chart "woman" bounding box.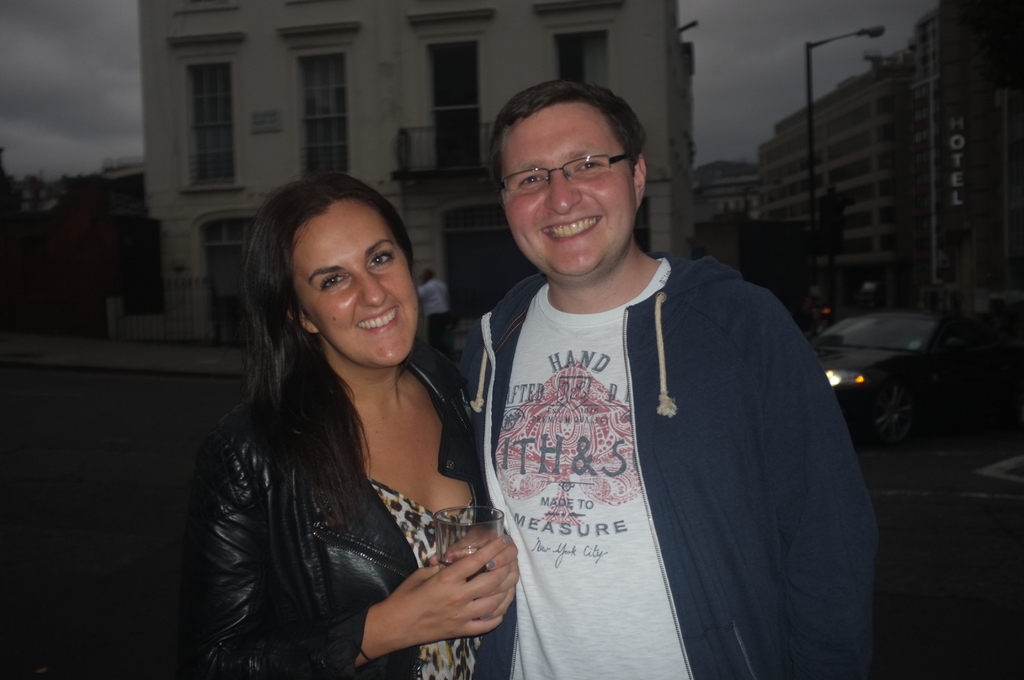
Charted: pyautogui.locateOnScreen(161, 143, 520, 679).
